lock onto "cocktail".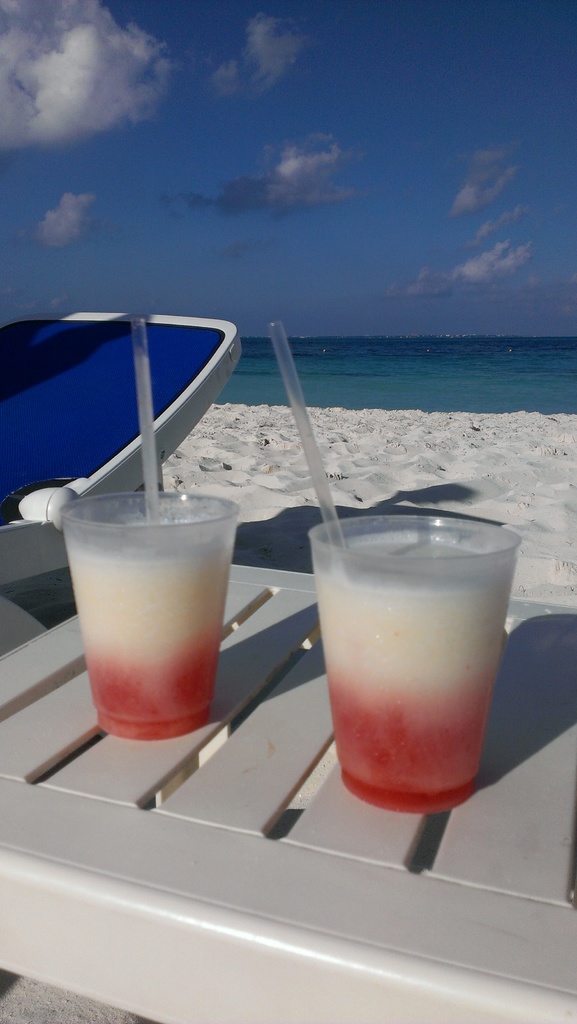
Locked: 25 477 238 751.
